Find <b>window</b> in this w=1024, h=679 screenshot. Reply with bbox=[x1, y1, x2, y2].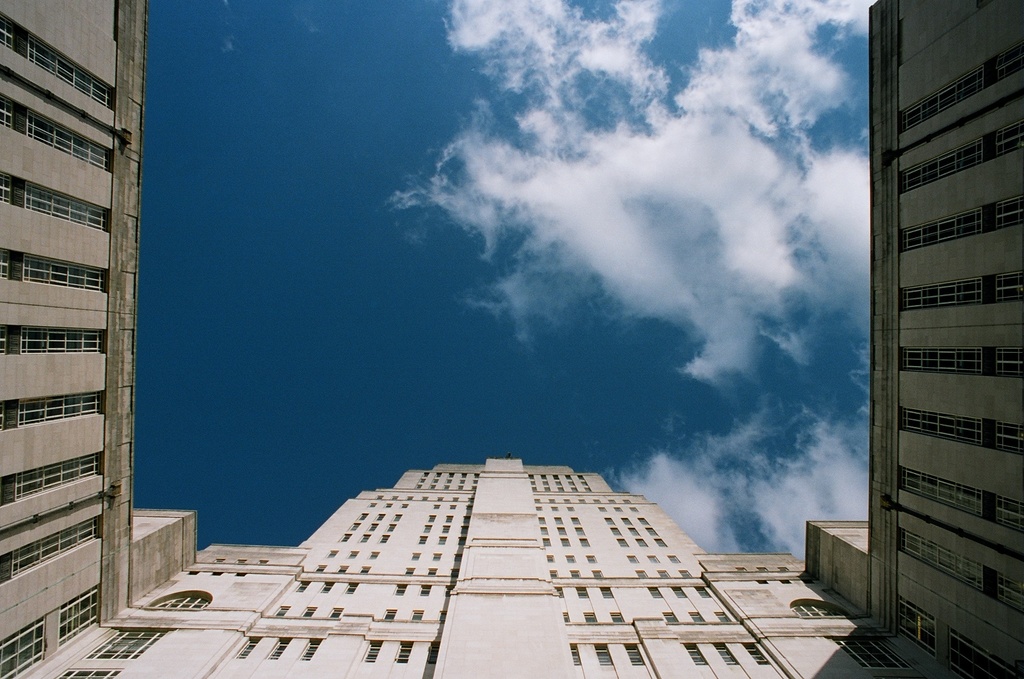
bbox=[671, 586, 688, 599].
